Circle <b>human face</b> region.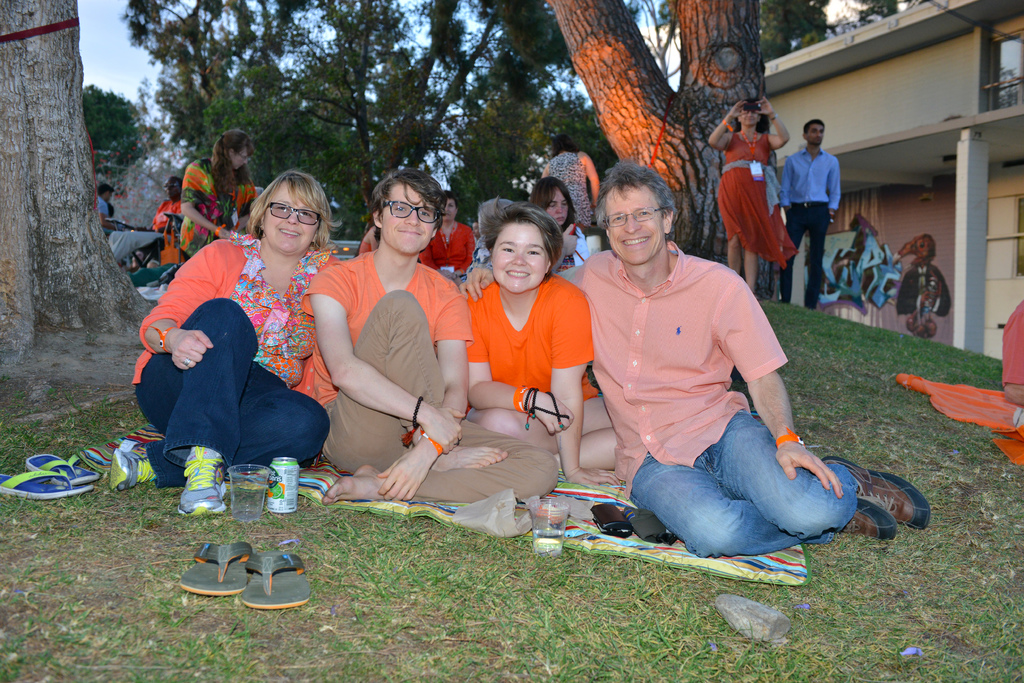
Region: pyautogui.locateOnScreen(163, 179, 177, 195).
